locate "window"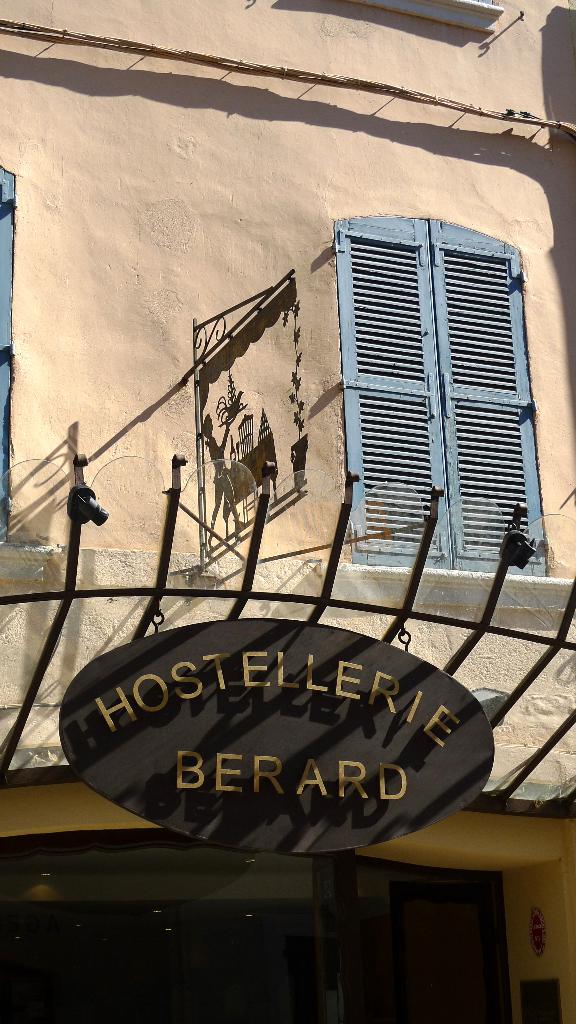
{"x1": 335, "y1": 193, "x2": 538, "y2": 556}
